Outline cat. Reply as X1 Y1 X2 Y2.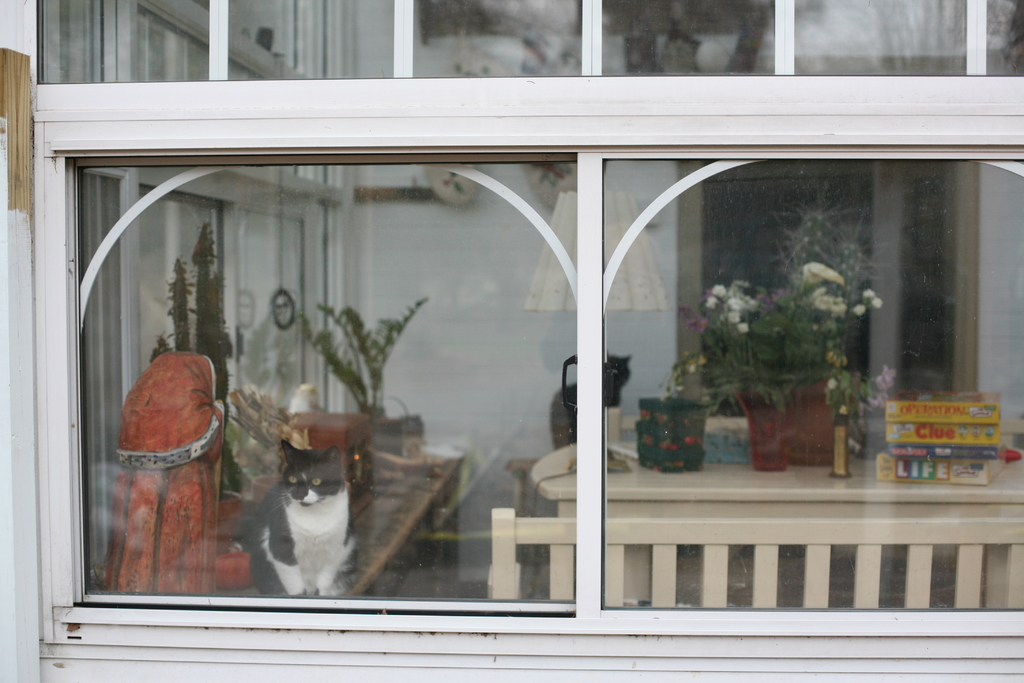
243 443 356 598.
